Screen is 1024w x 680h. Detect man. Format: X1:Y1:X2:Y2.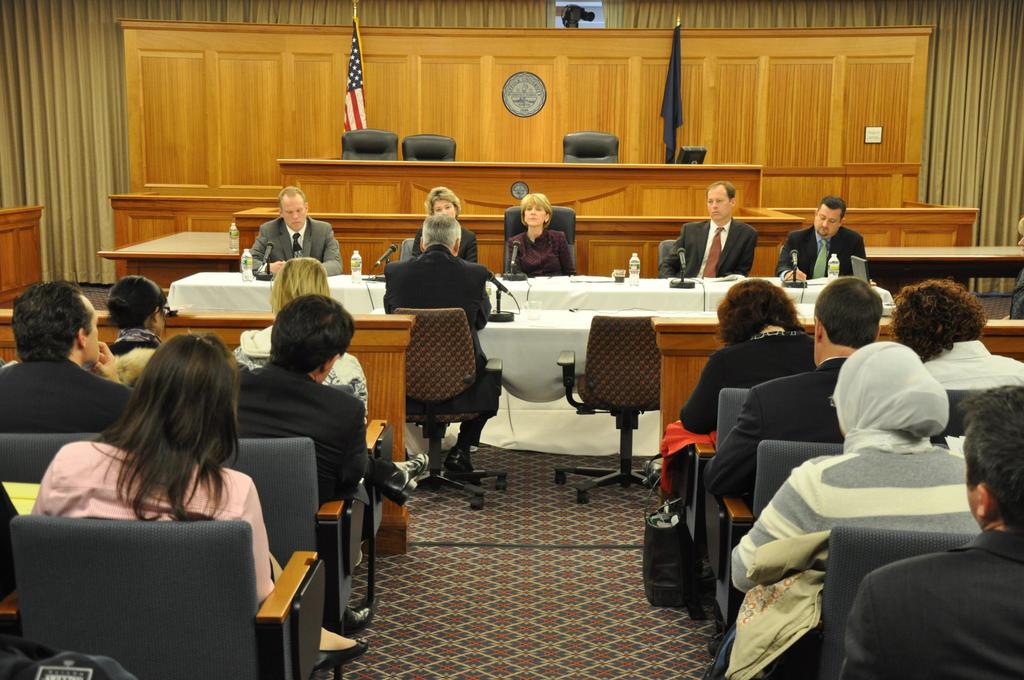
837:384:1023:679.
